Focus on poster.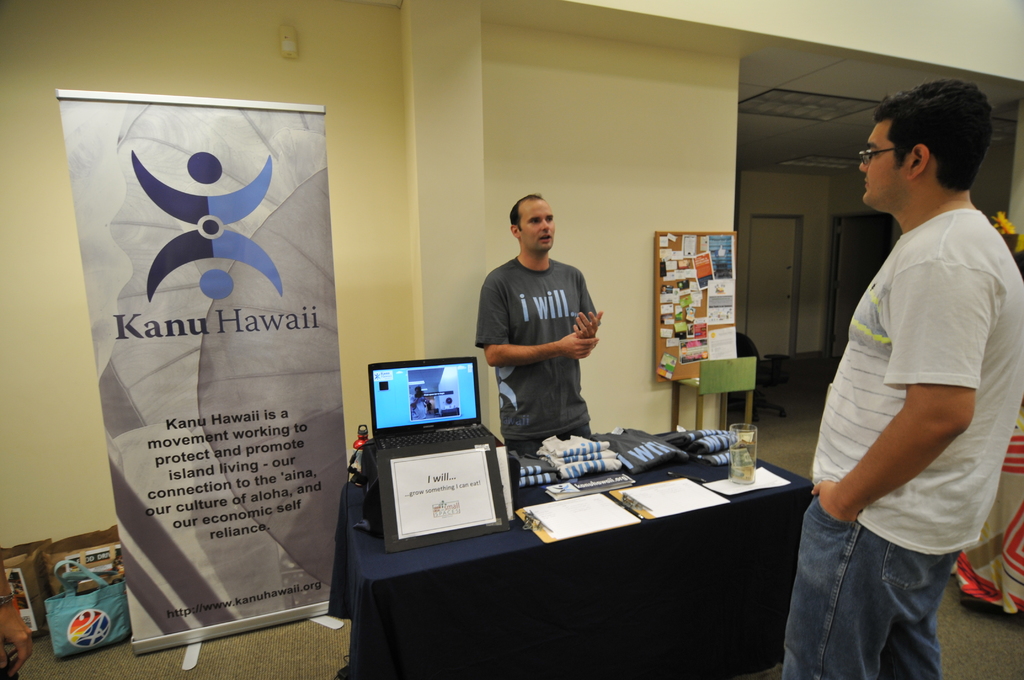
Focused at [left=56, top=86, right=349, bottom=642].
